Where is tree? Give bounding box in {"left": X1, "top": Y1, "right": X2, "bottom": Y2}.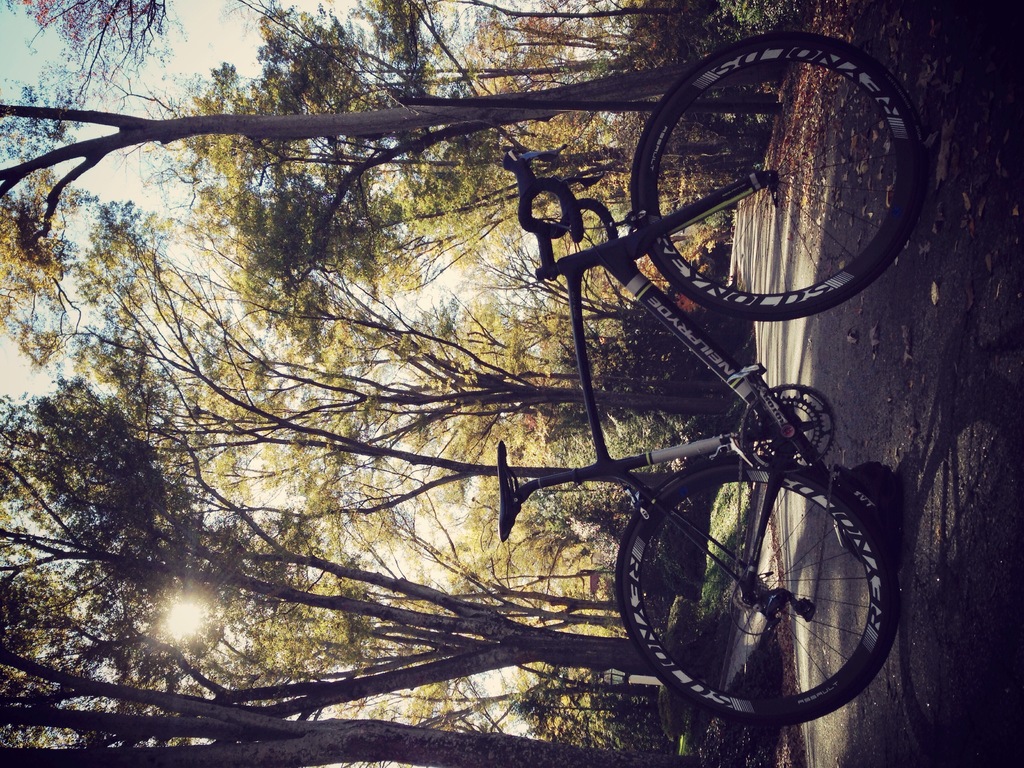
{"left": 17, "top": 0, "right": 804, "bottom": 24}.
